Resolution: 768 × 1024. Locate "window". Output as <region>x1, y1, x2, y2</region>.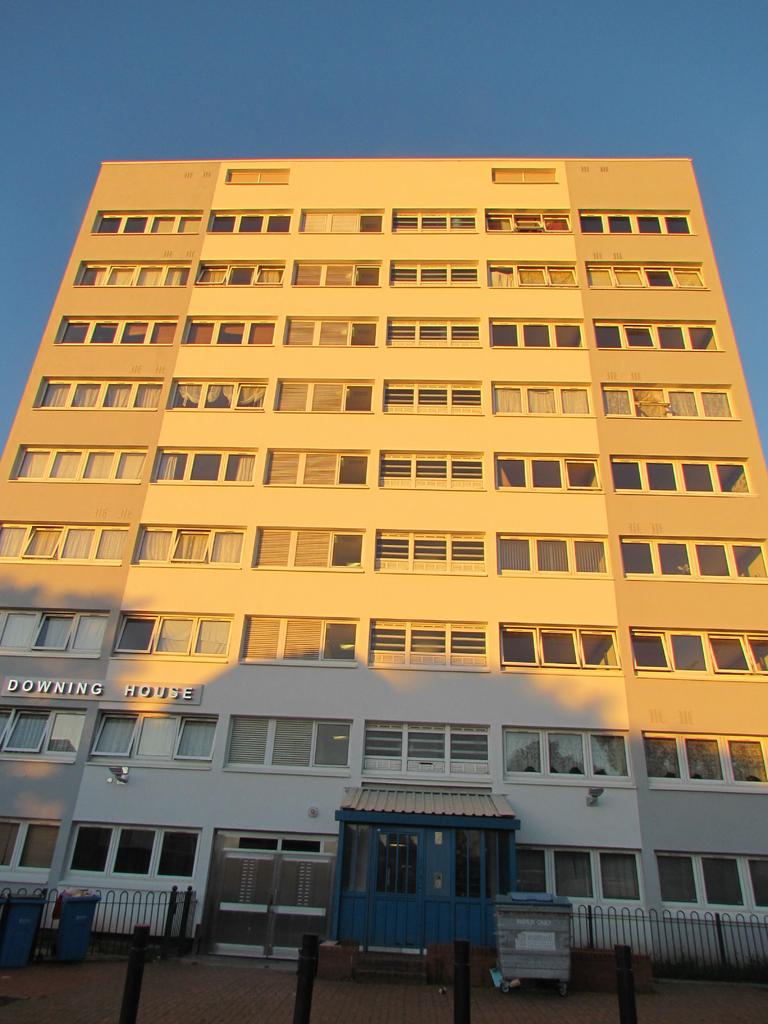
<region>121, 314, 156, 342</region>.
